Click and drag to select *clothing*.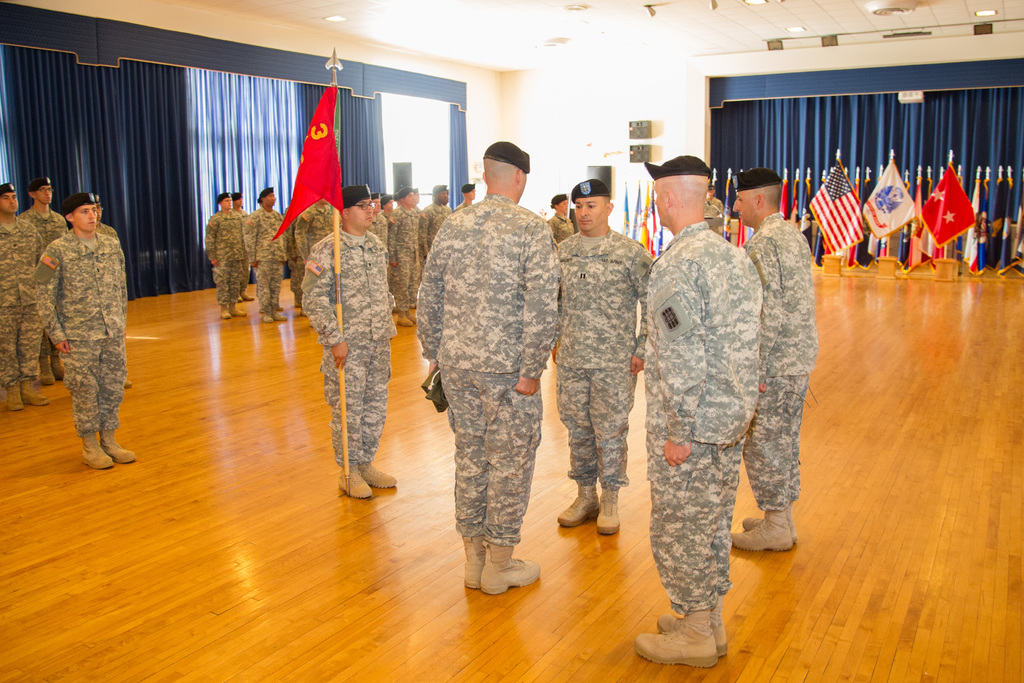
Selection: x1=287 y1=215 x2=298 y2=291.
